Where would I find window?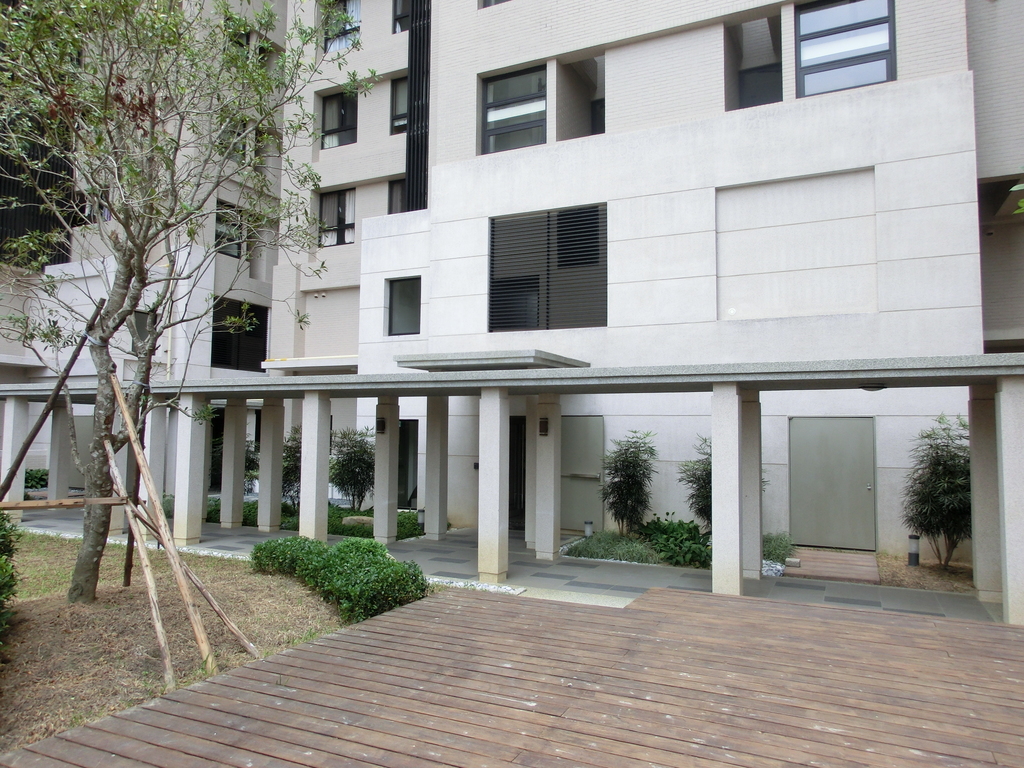
At [left=225, top=20, right=248, bottom=70].
